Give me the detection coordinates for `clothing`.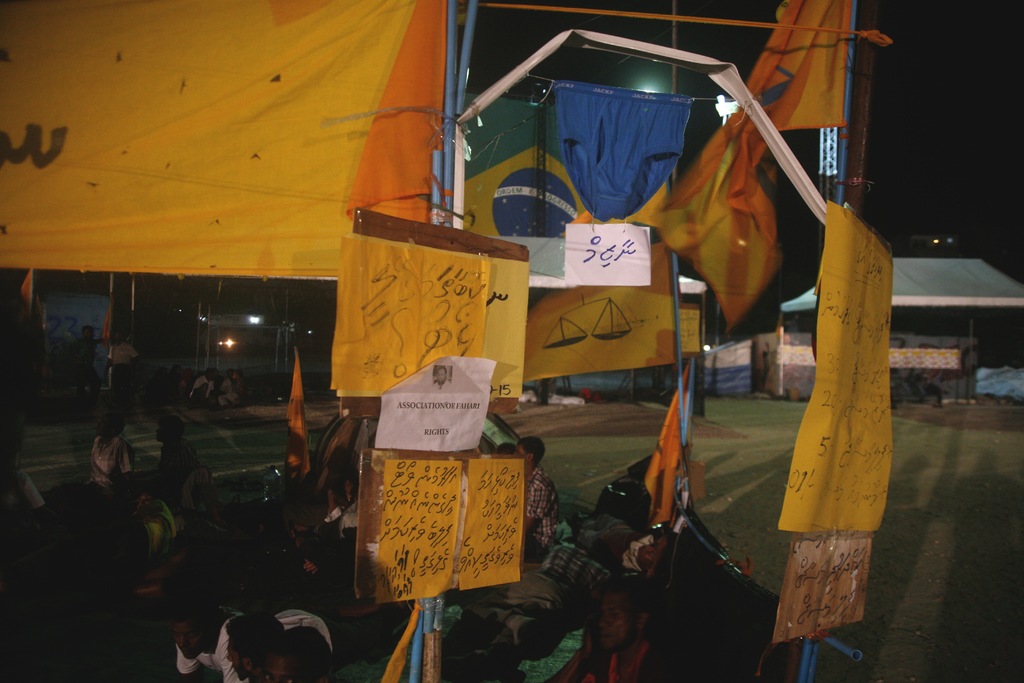
<box>520,471,563,561</box>.
